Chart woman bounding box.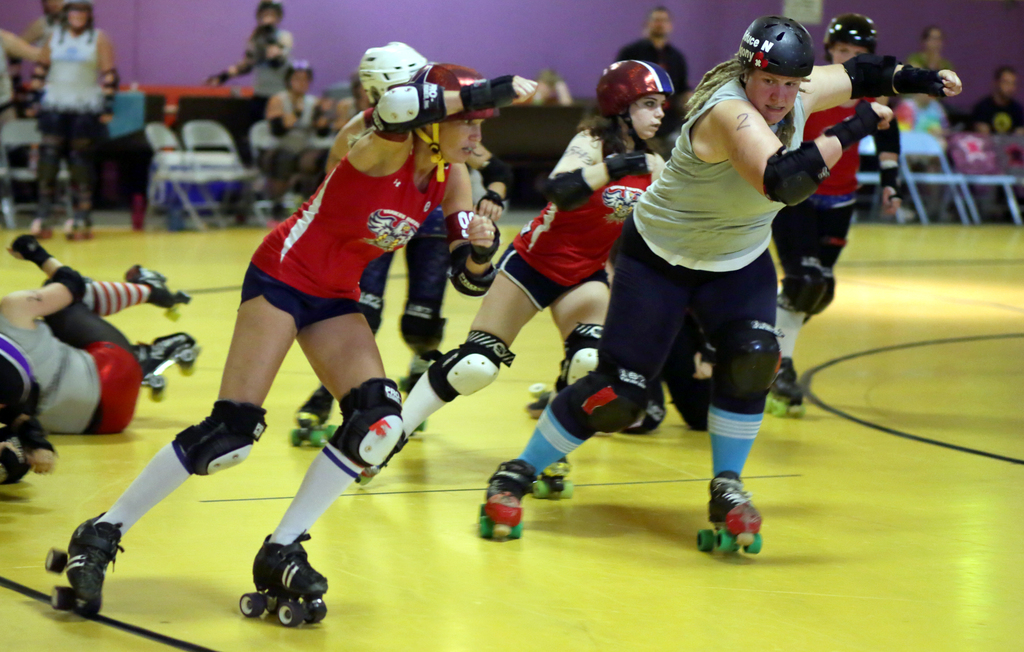
Charted: bbox(251, 61, 328, 218).
